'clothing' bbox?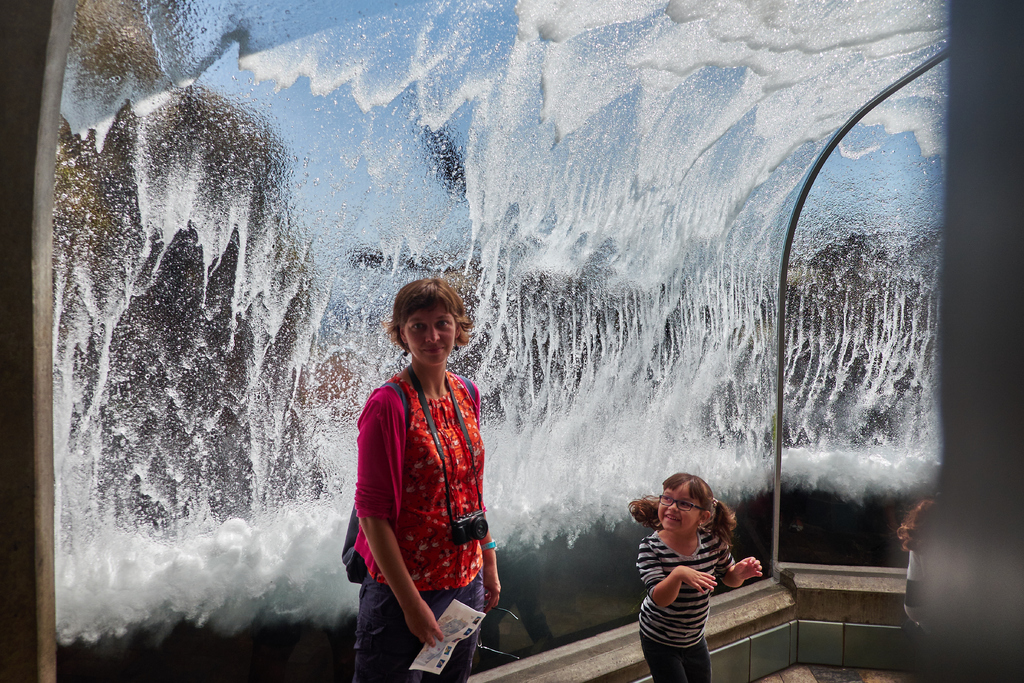
[353, 345, 499, 643]
